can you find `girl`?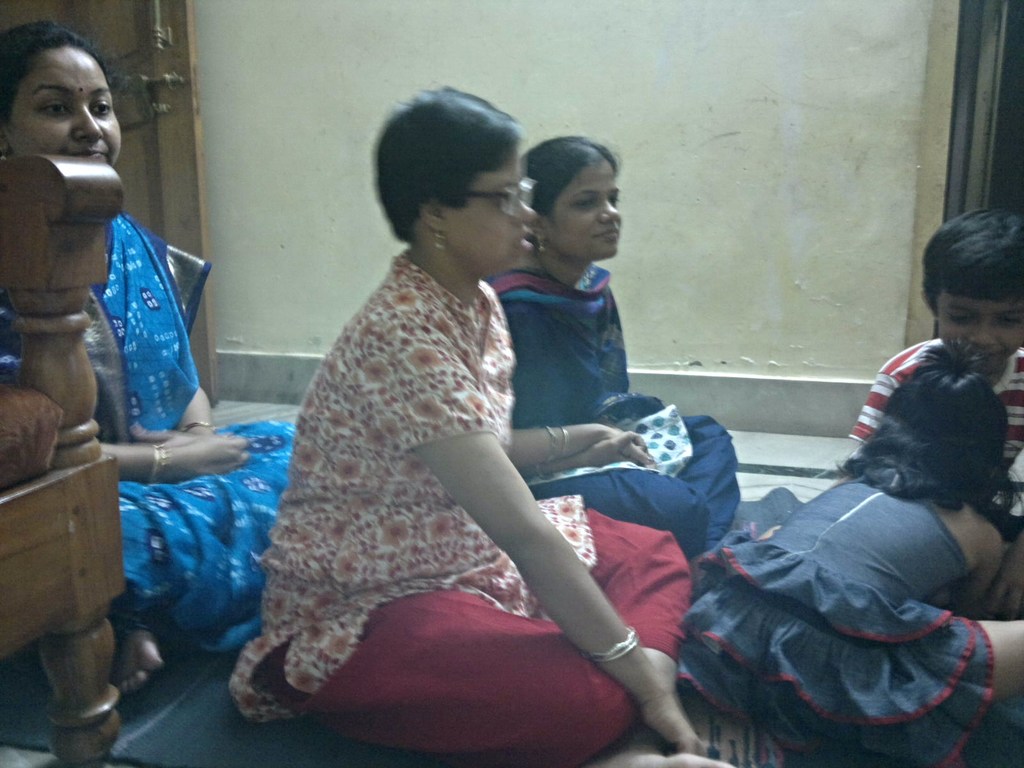
Yes, bounding box: <box>676,340,1022,767</box>.
